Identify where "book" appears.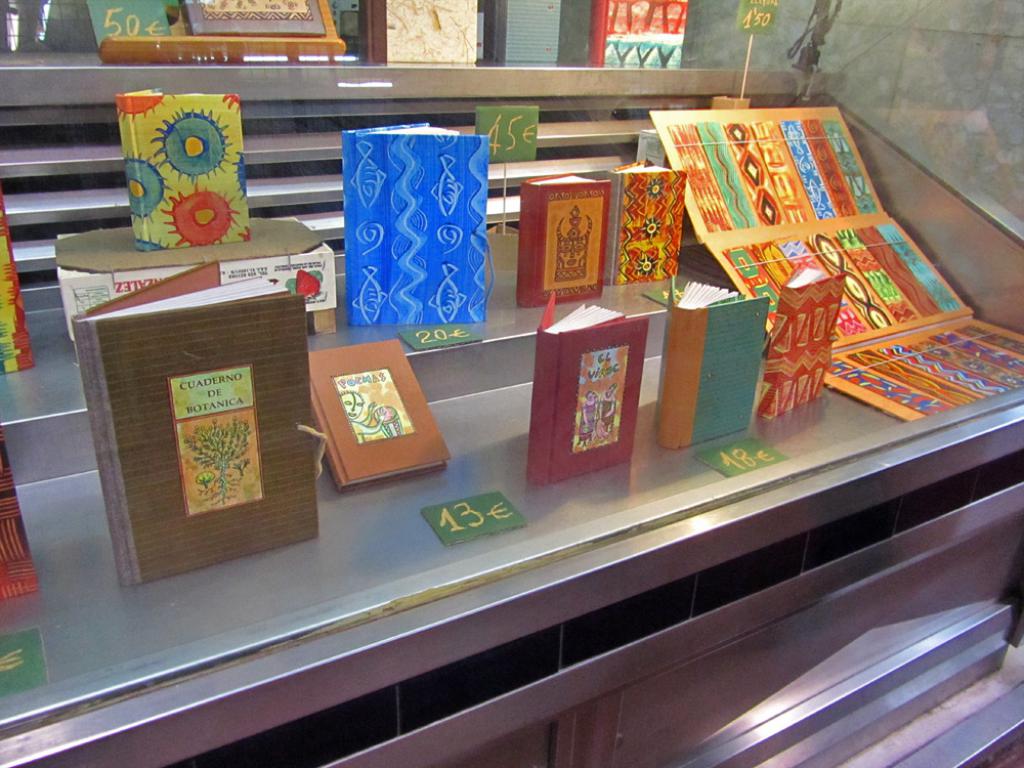
Appears at (x1=507, y1=167, x2=611, y2=308).
